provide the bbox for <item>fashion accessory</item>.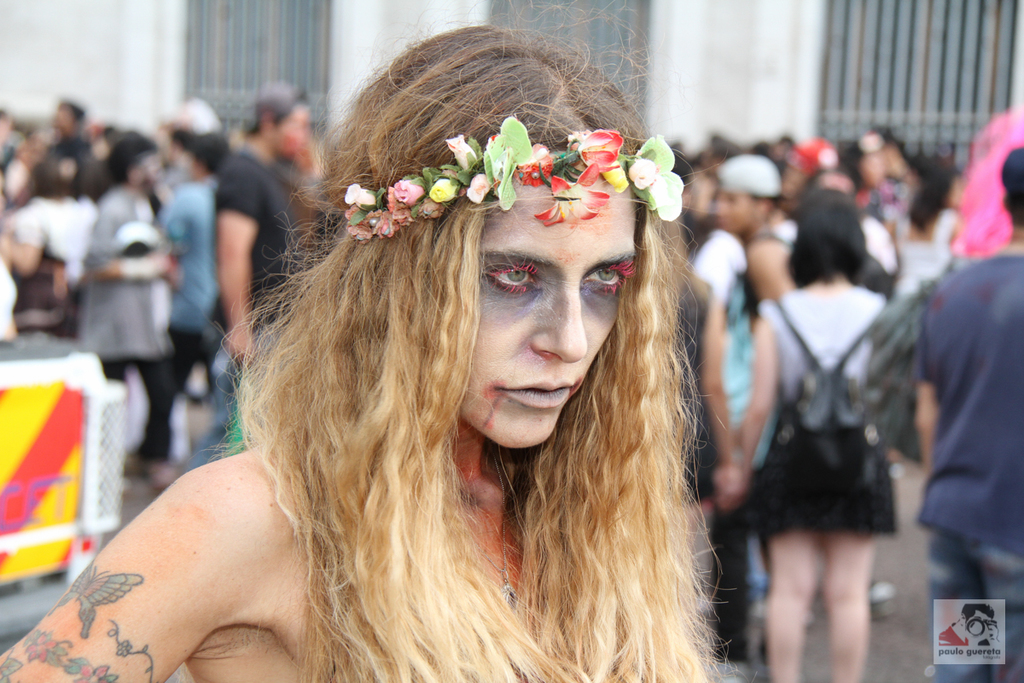
341, 114, 688, 224.
